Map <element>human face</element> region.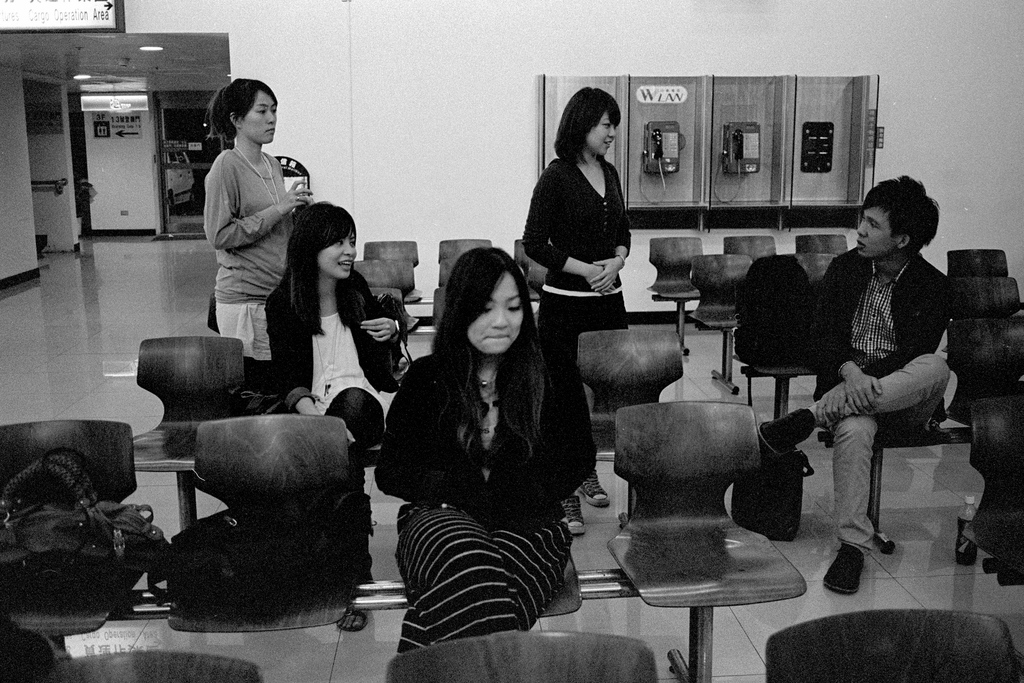
Mapped to <box>319,233,357,279</box>.
